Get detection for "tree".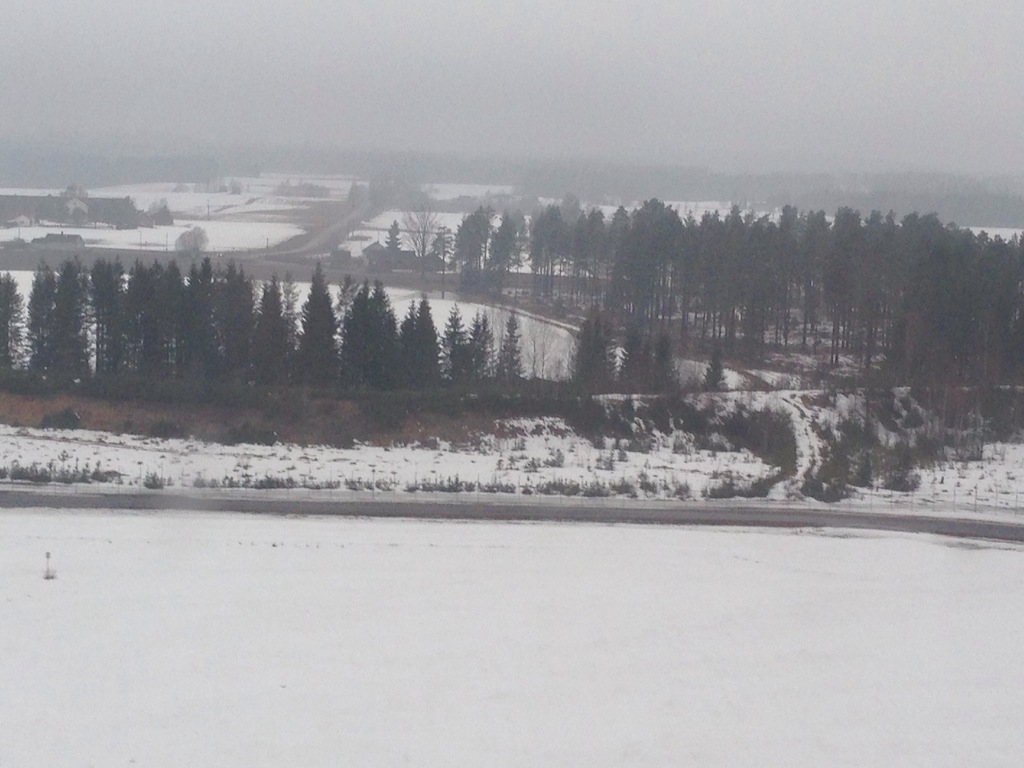
Detection: bbox=(827, 205, 860, 343).
